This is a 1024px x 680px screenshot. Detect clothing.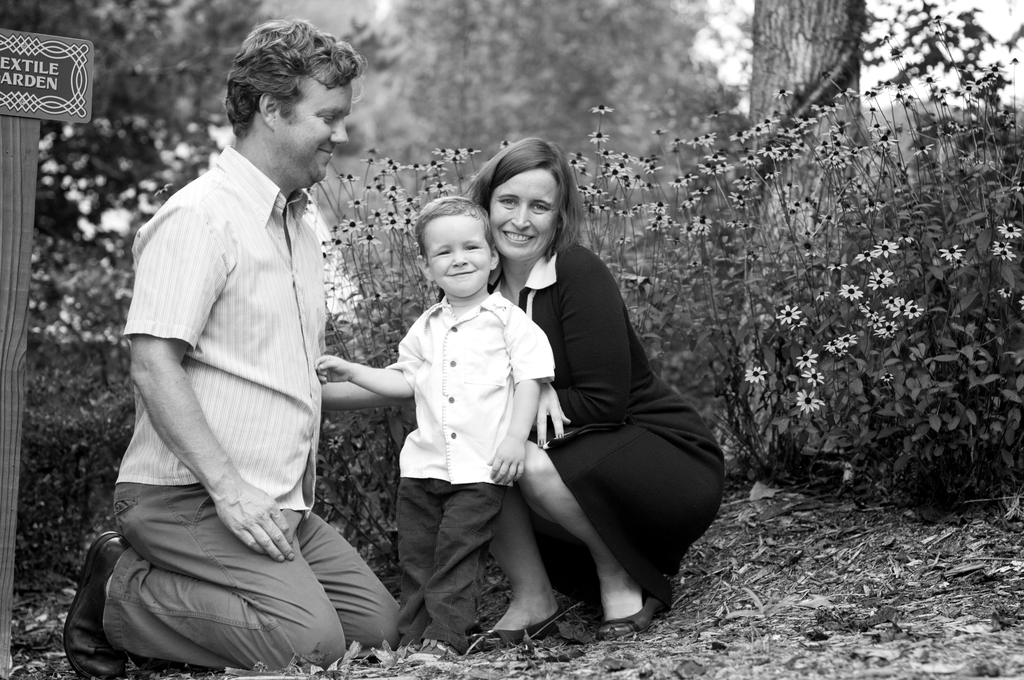
[left=95, top=111, right=375, bottom=649].
